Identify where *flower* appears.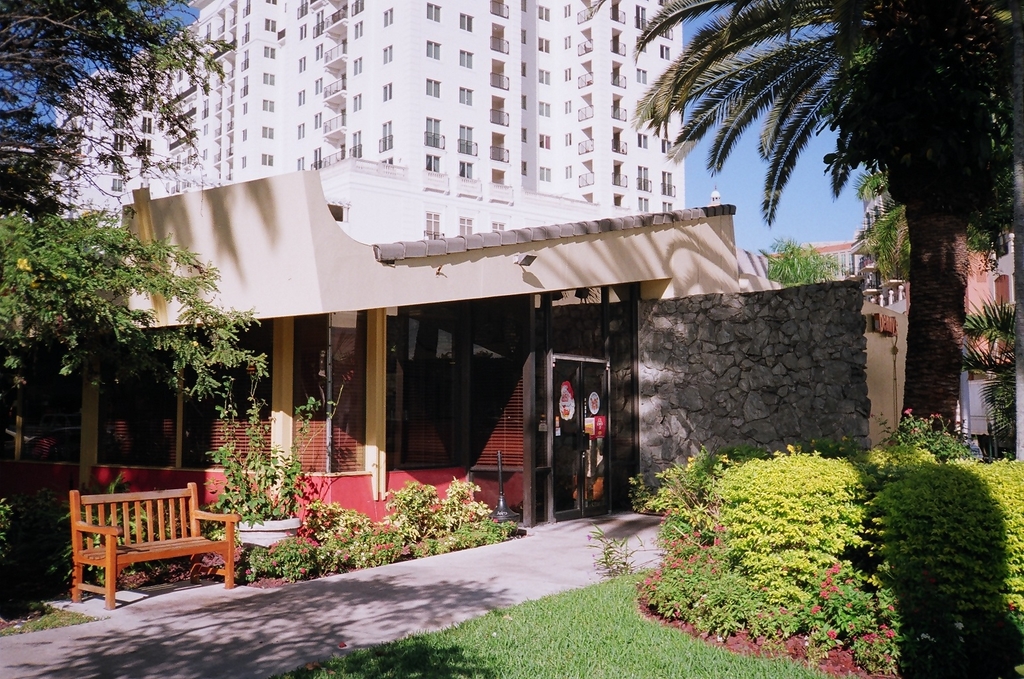
Appears at [15,257,31,277].
